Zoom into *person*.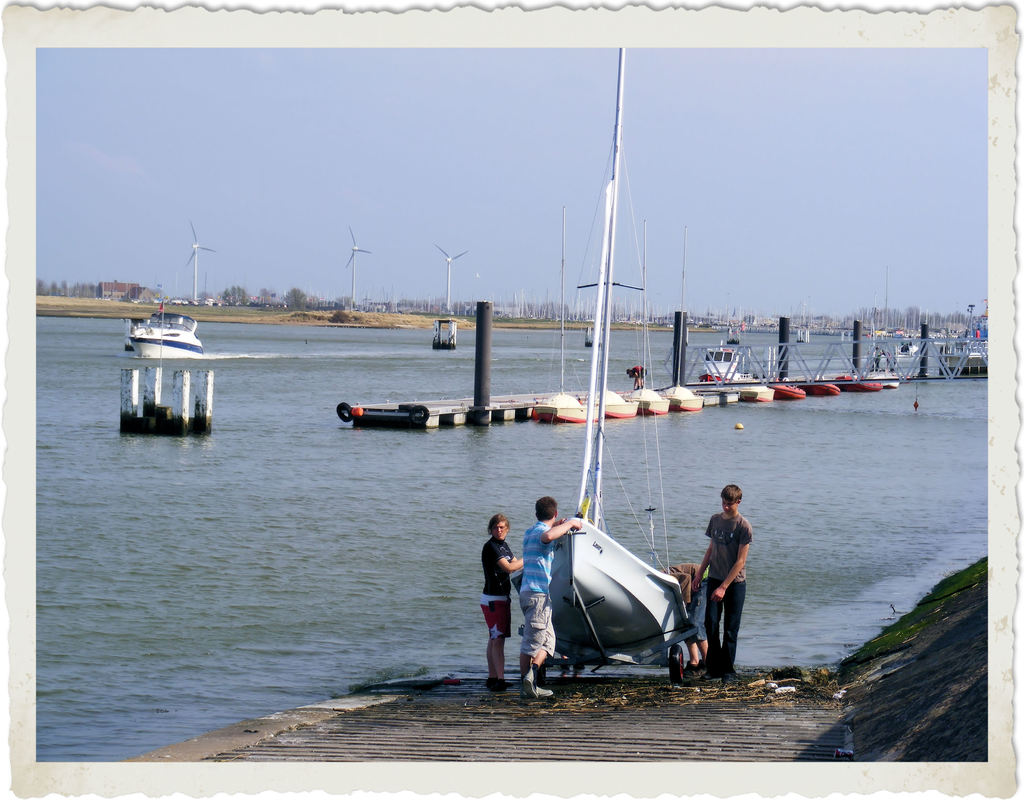
Zoom target: 518/497/575/699.
